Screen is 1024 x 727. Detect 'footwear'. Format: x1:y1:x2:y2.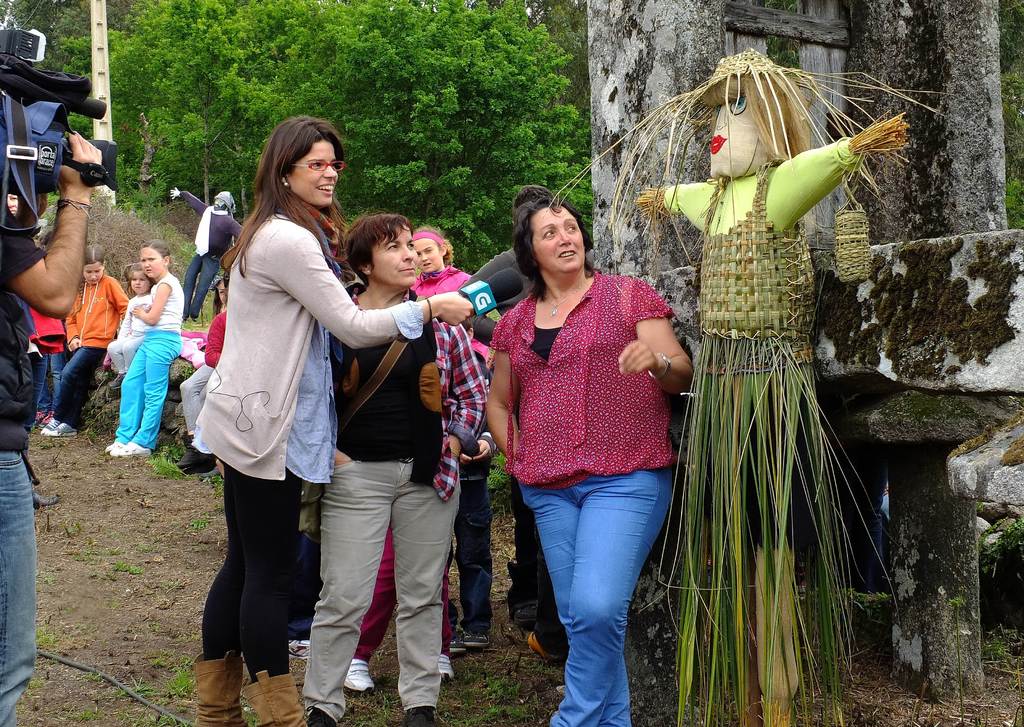
54:425:79:436.
